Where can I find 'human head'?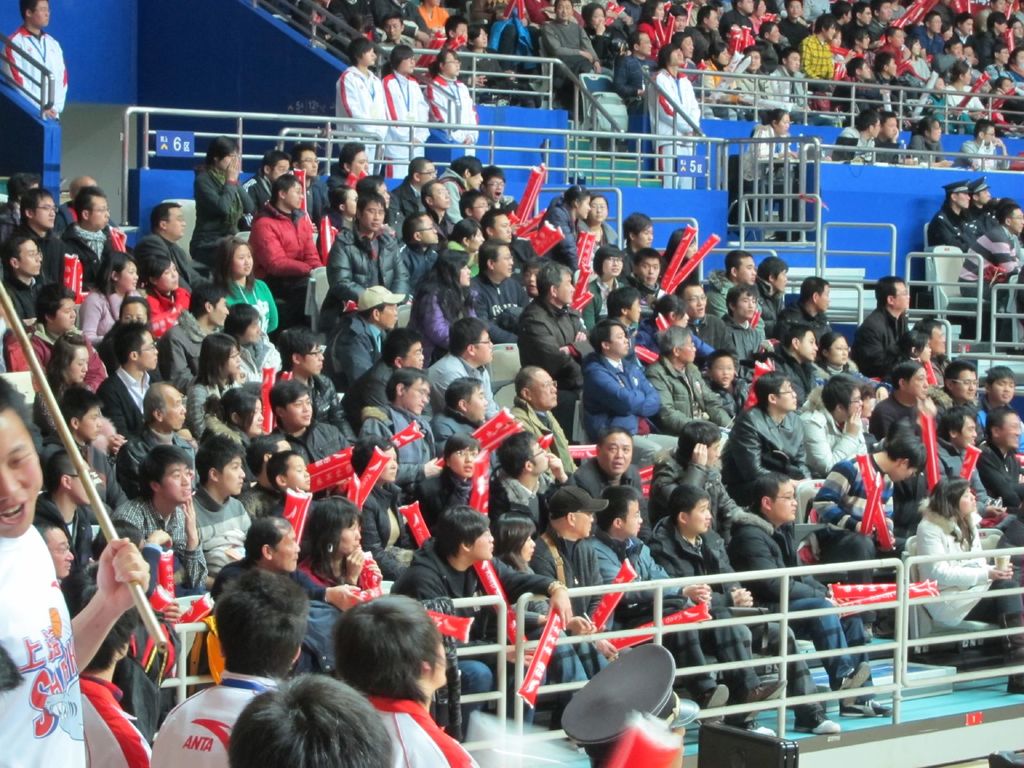
You can find it at BBox(515, 364, 558, 413).
